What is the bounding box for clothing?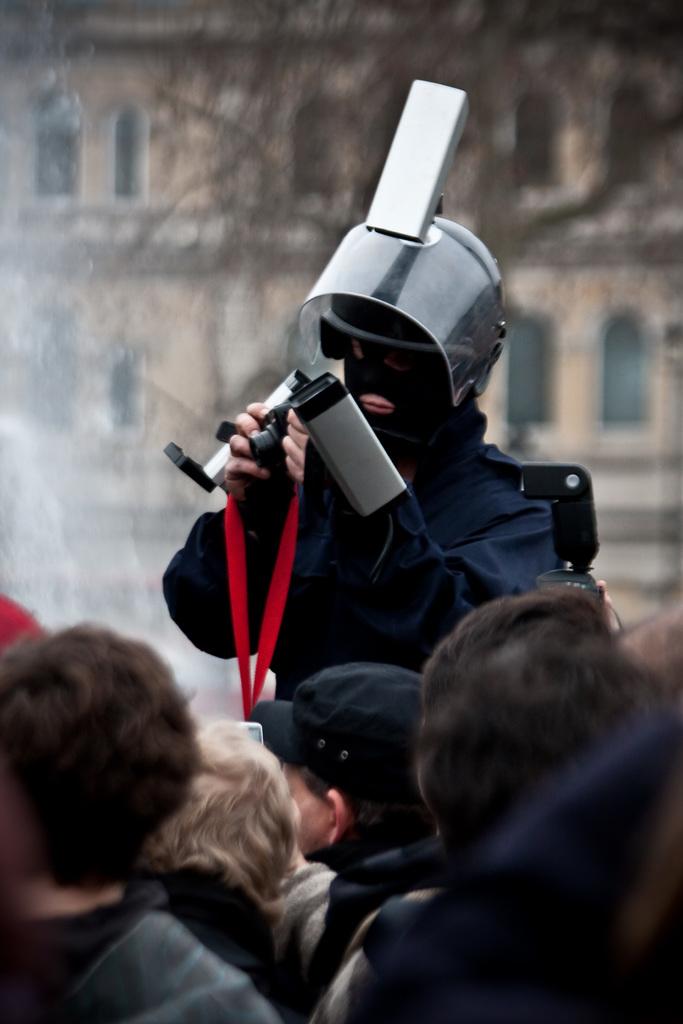
0, 877, 280, 1023.
